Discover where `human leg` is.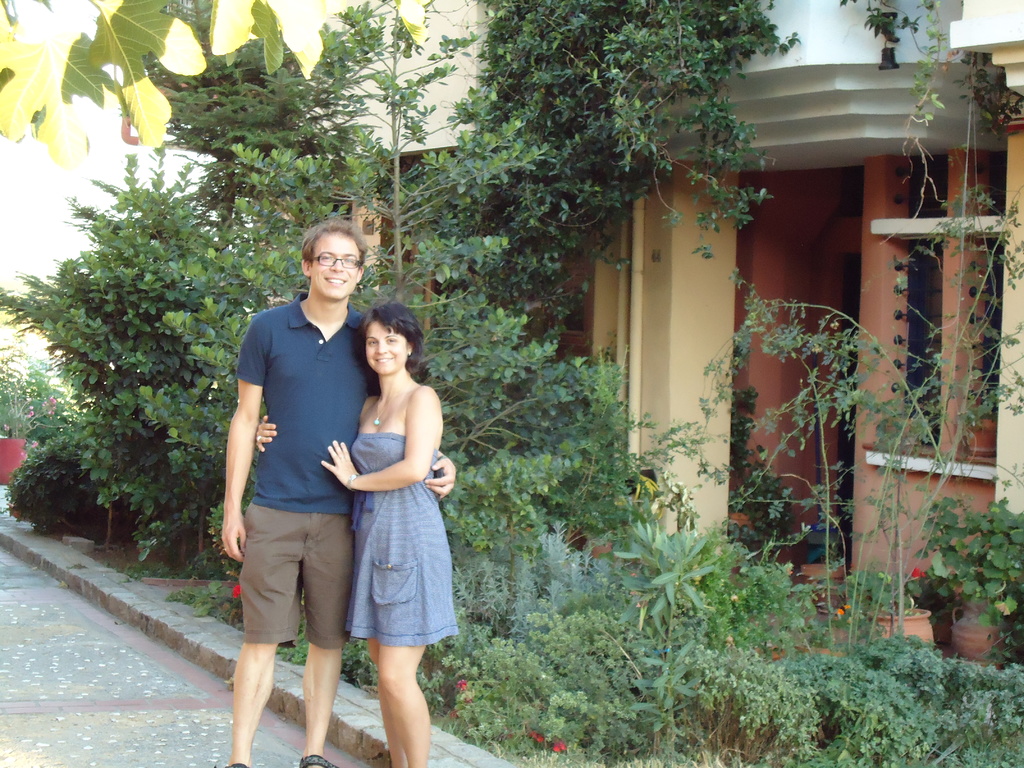
Discovered at bbox=(380, 643, 430, 766).
